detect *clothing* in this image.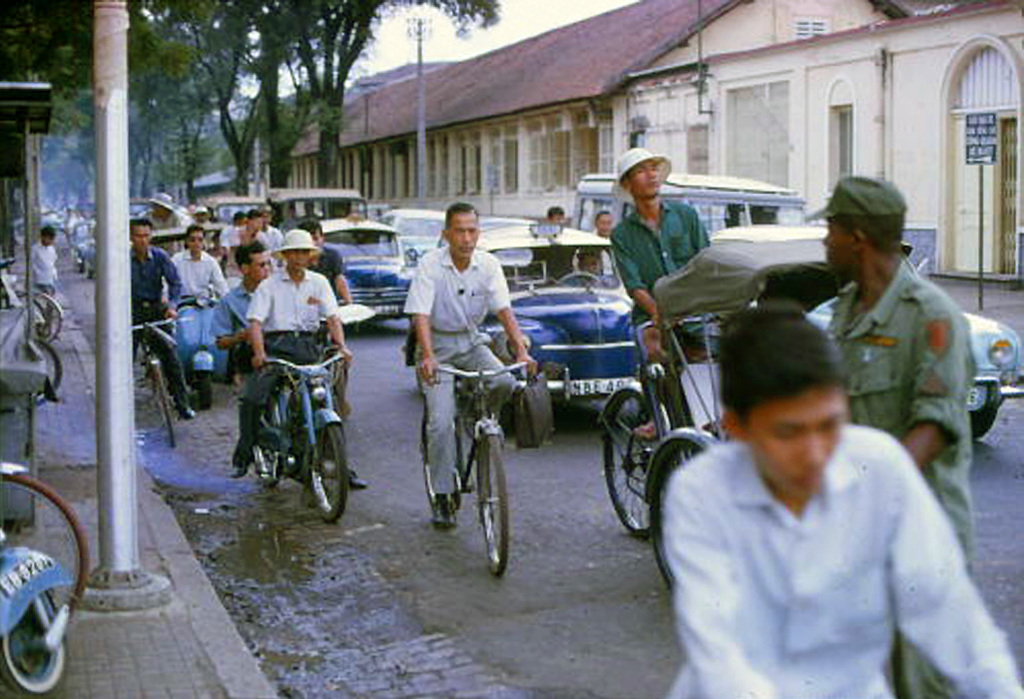
Detection: <bbox>828, 259, 973, 698</bbox>.
